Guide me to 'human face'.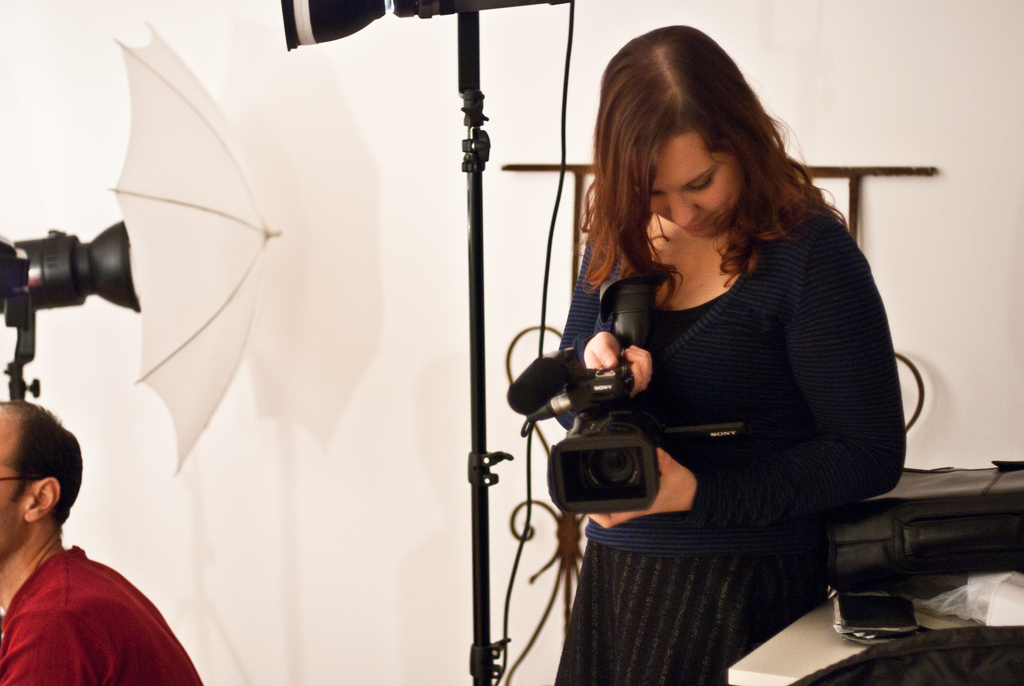
Guidance: bbox=(650, 129, 740, 241).
